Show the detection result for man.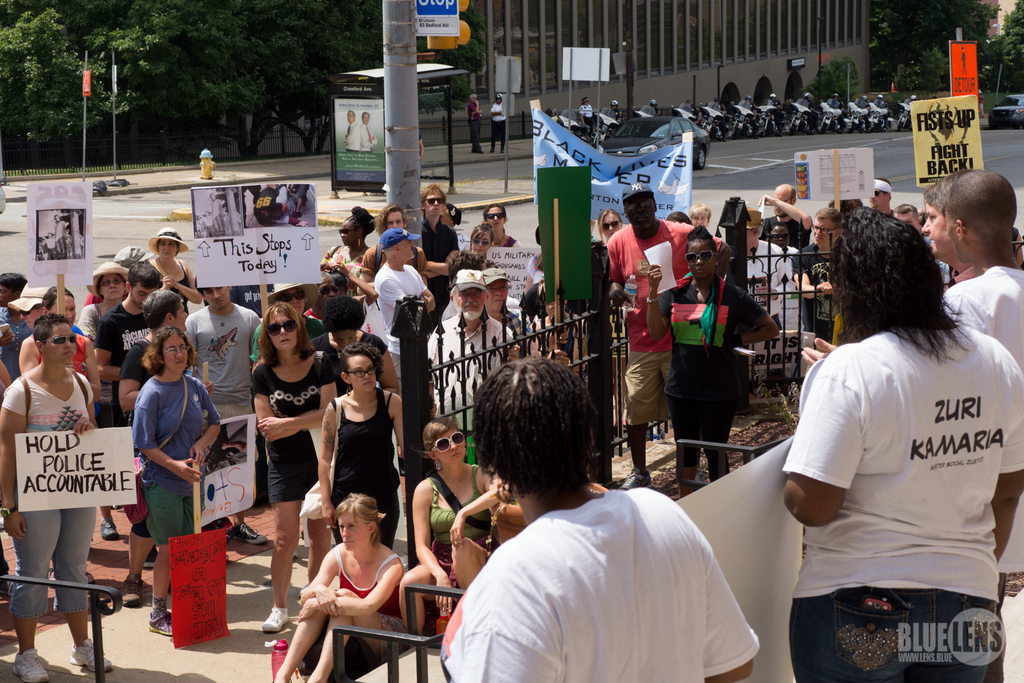
(468, 94, 487, 157).
